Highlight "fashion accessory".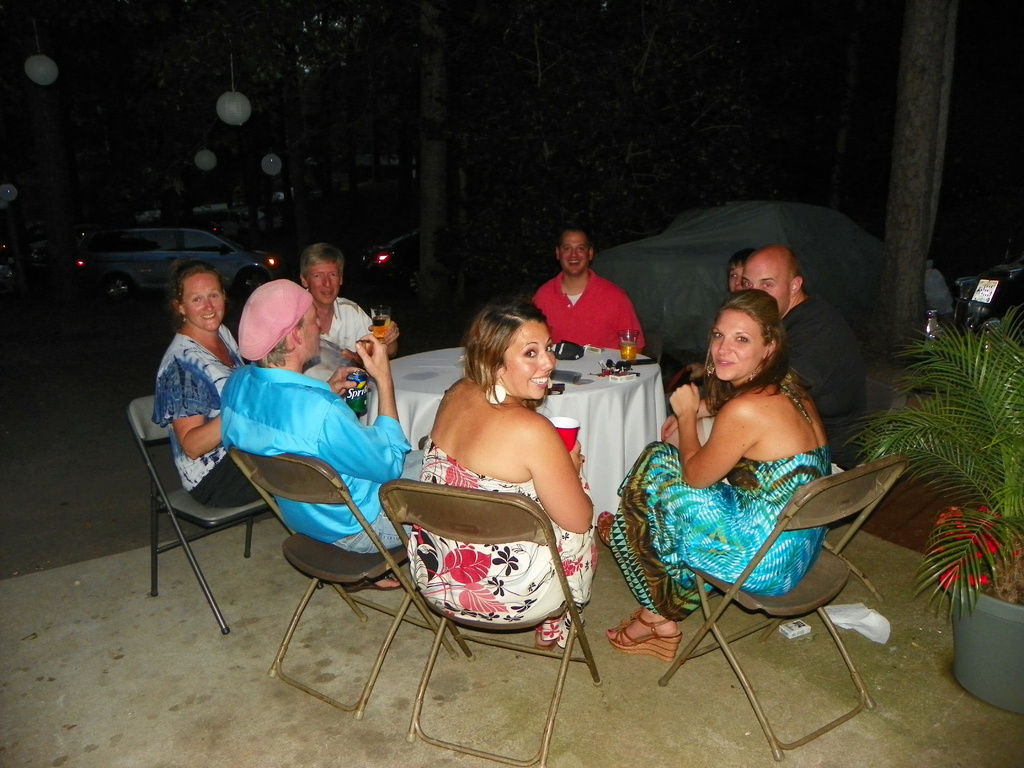
Highlighted region: <bbox>708, 364, 717, 378</bbox>.
